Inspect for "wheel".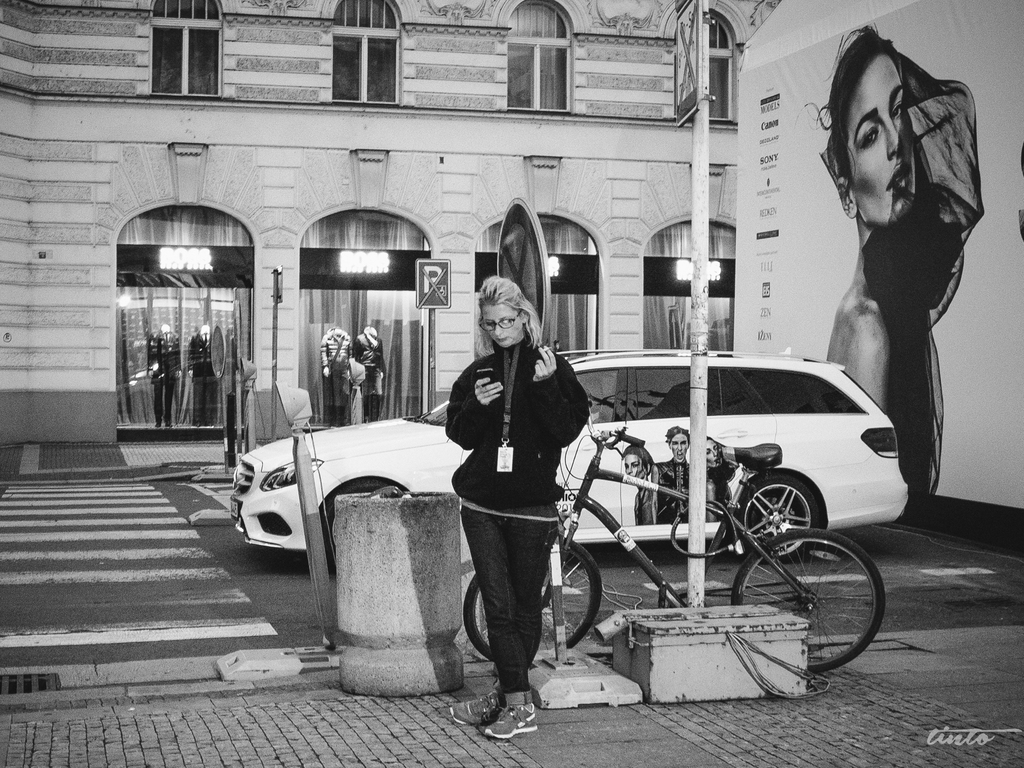
Inspection: BBox(721, 528, 885, 674).
